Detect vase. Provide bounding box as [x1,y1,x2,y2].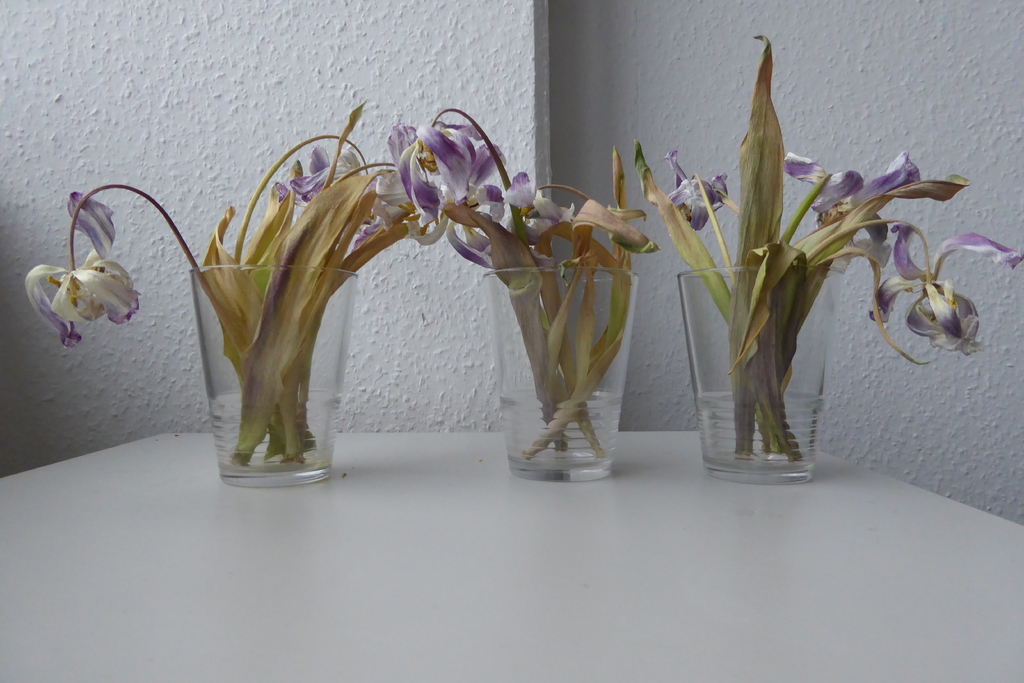
[481,260,641,483].
